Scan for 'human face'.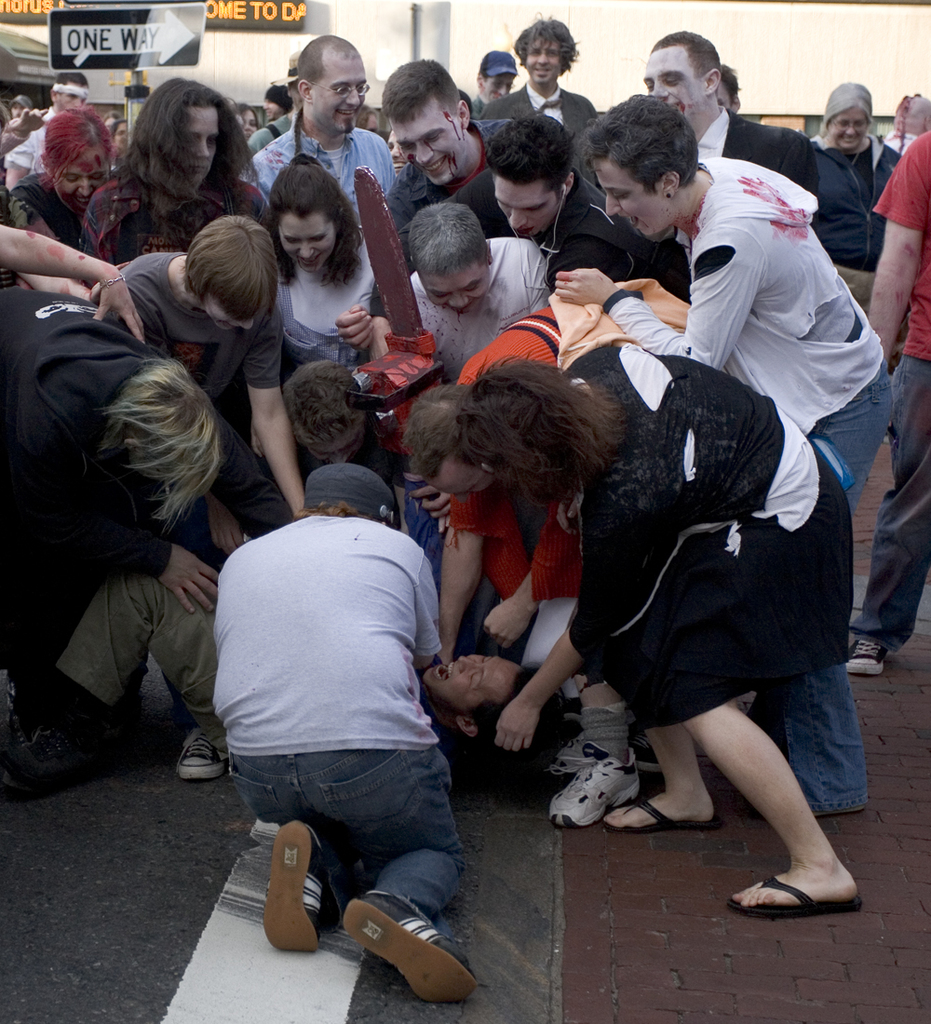
Scan result: pyautogui.locateOnScreen(830, 105, 865, 150).
